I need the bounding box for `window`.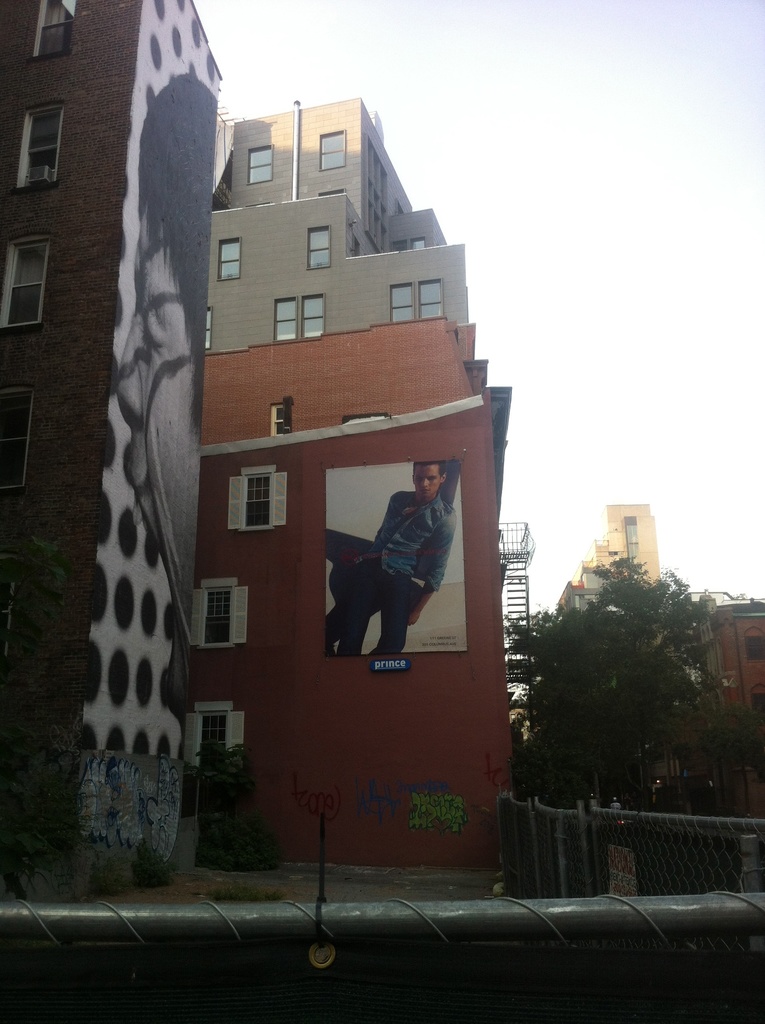
Here it is: [x1=249, y1=142, x2=273, y2=182].
